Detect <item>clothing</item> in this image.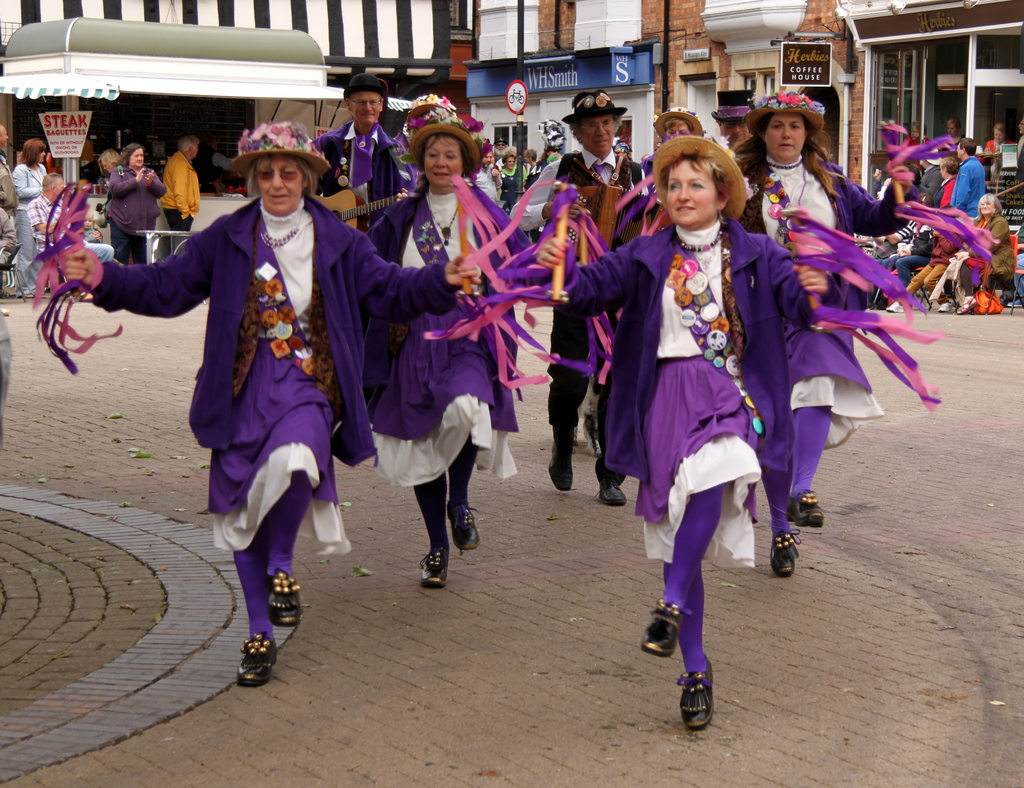
Detection: box=[975, 217, 1021, 284].
